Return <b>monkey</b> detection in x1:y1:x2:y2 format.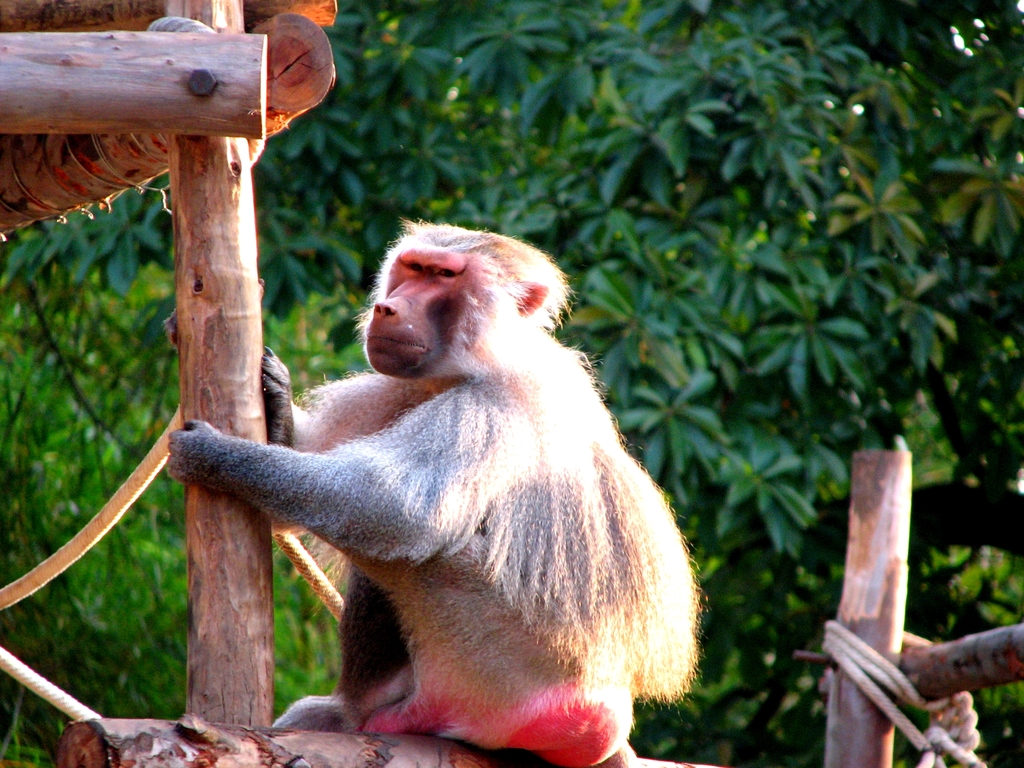
166:219:706:767.
